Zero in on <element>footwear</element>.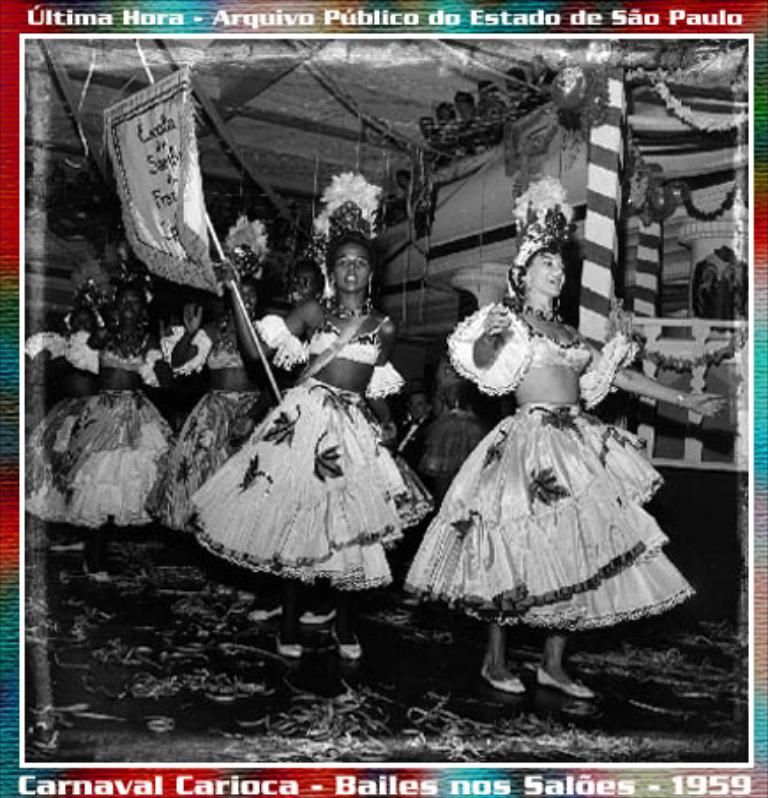
Zeroed in: 328, 629, 360, 660.
